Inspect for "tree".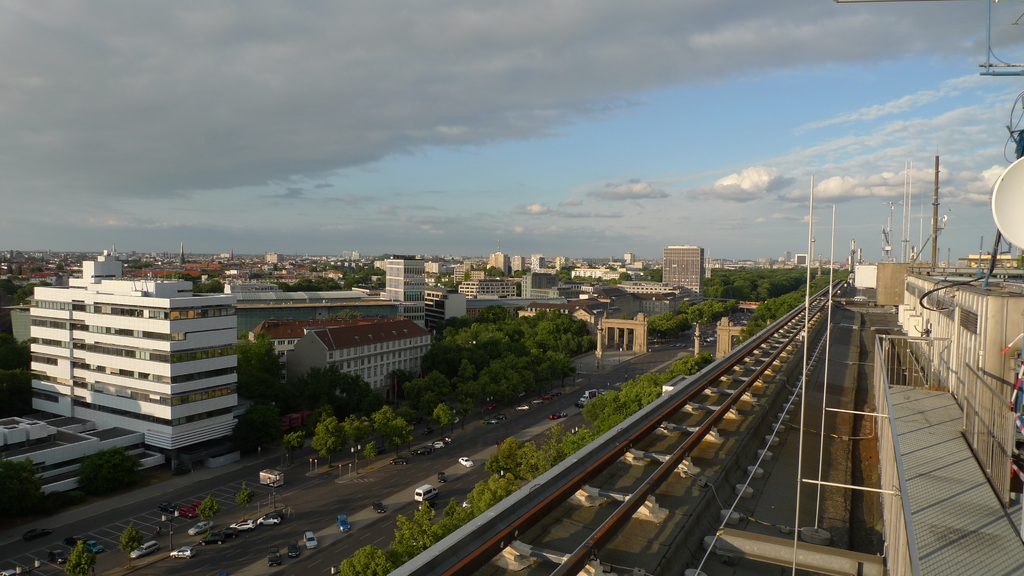
Inspection: [371, 399, 409, 445].
